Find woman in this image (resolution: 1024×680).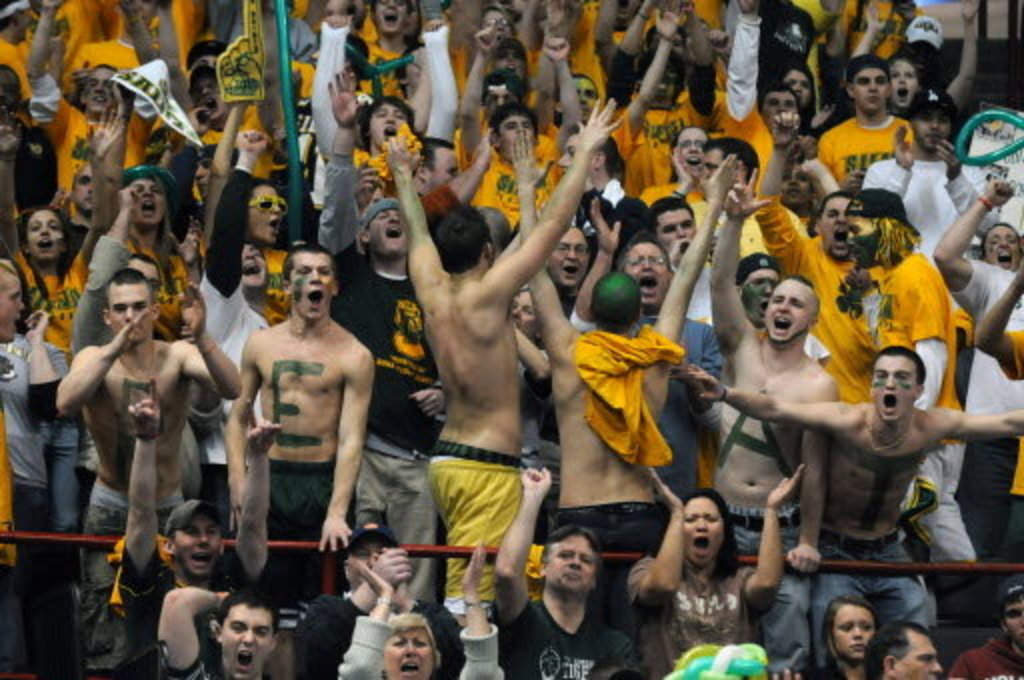
bbox=(330, 548, 500, 678).
